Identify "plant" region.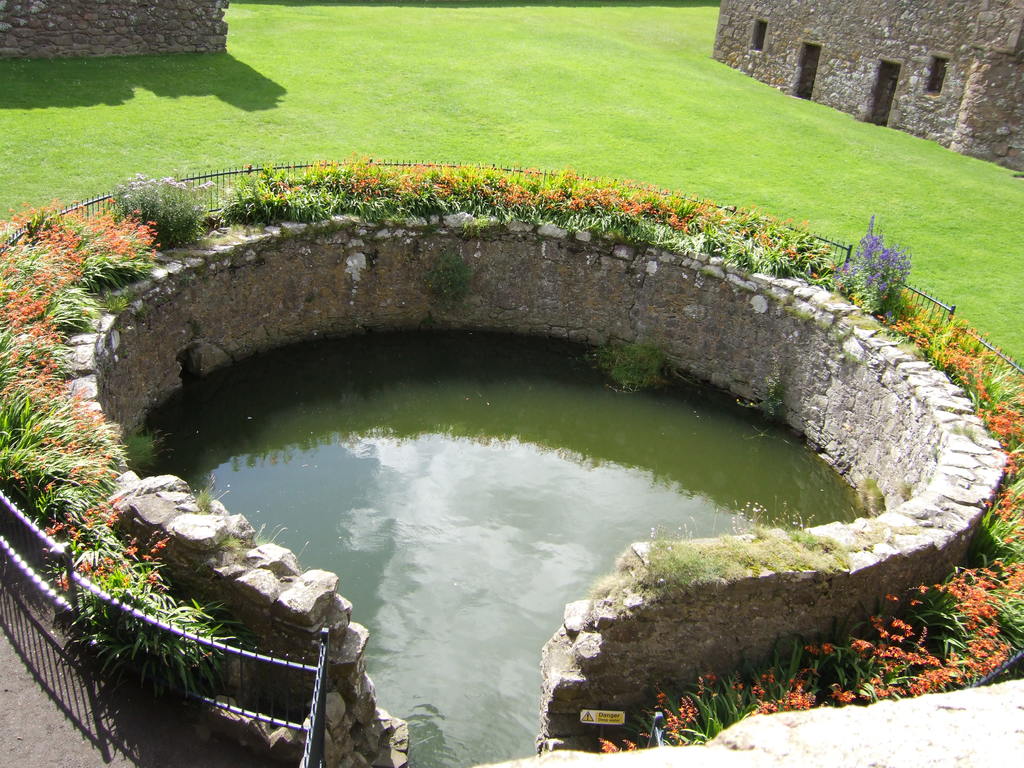
Region: pyautogui.locateOnScreen(578, 337, 664, 388).
